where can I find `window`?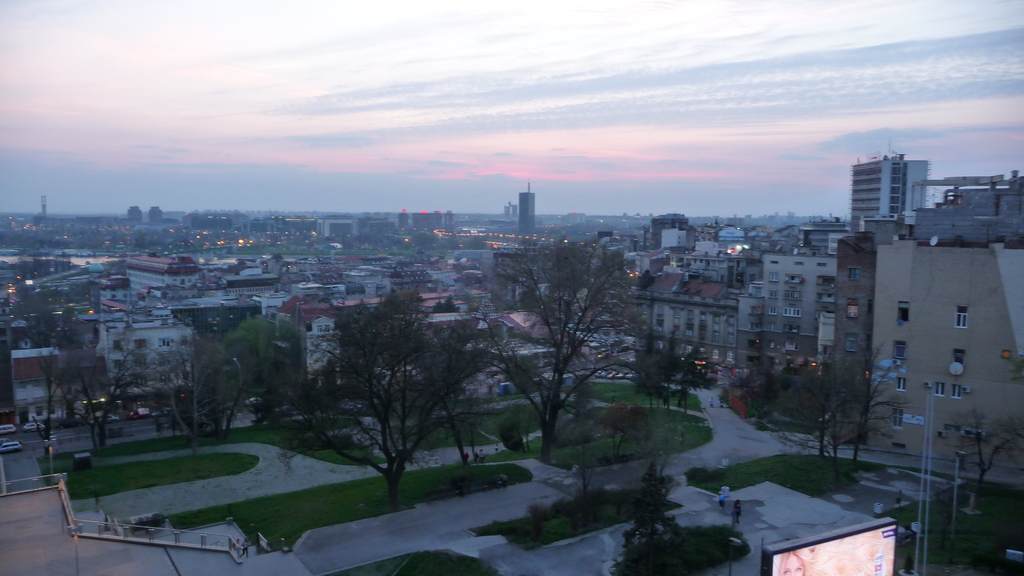
You can find it at <bbox>934, 382, 943, 396</bbox>.
